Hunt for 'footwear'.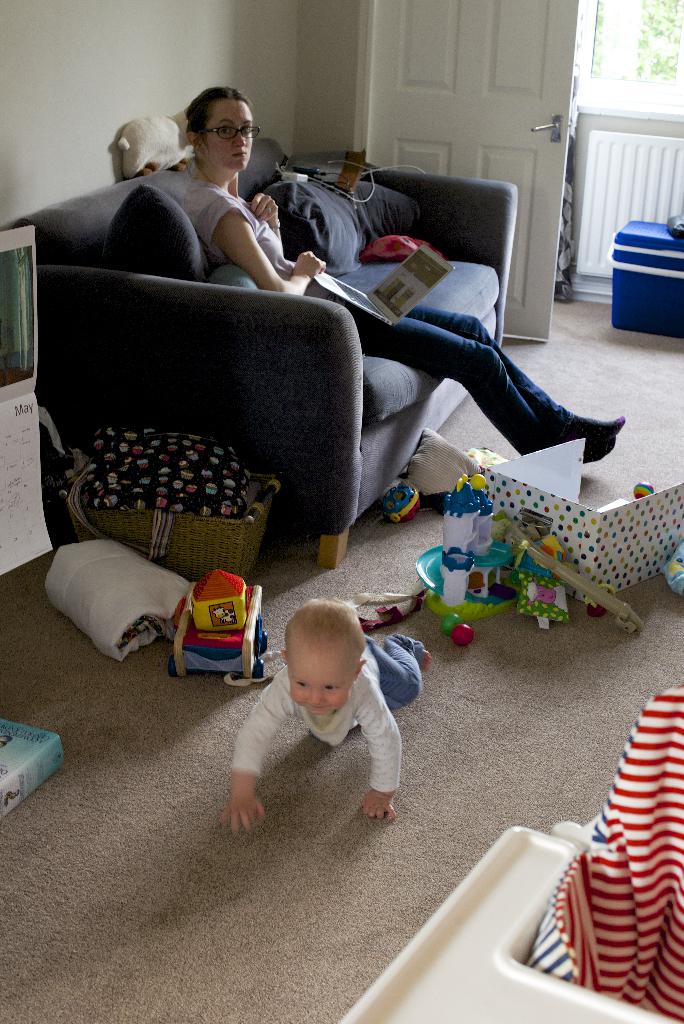
Hunted down at [x1=569, y1=417, x2=619, y2=458].
